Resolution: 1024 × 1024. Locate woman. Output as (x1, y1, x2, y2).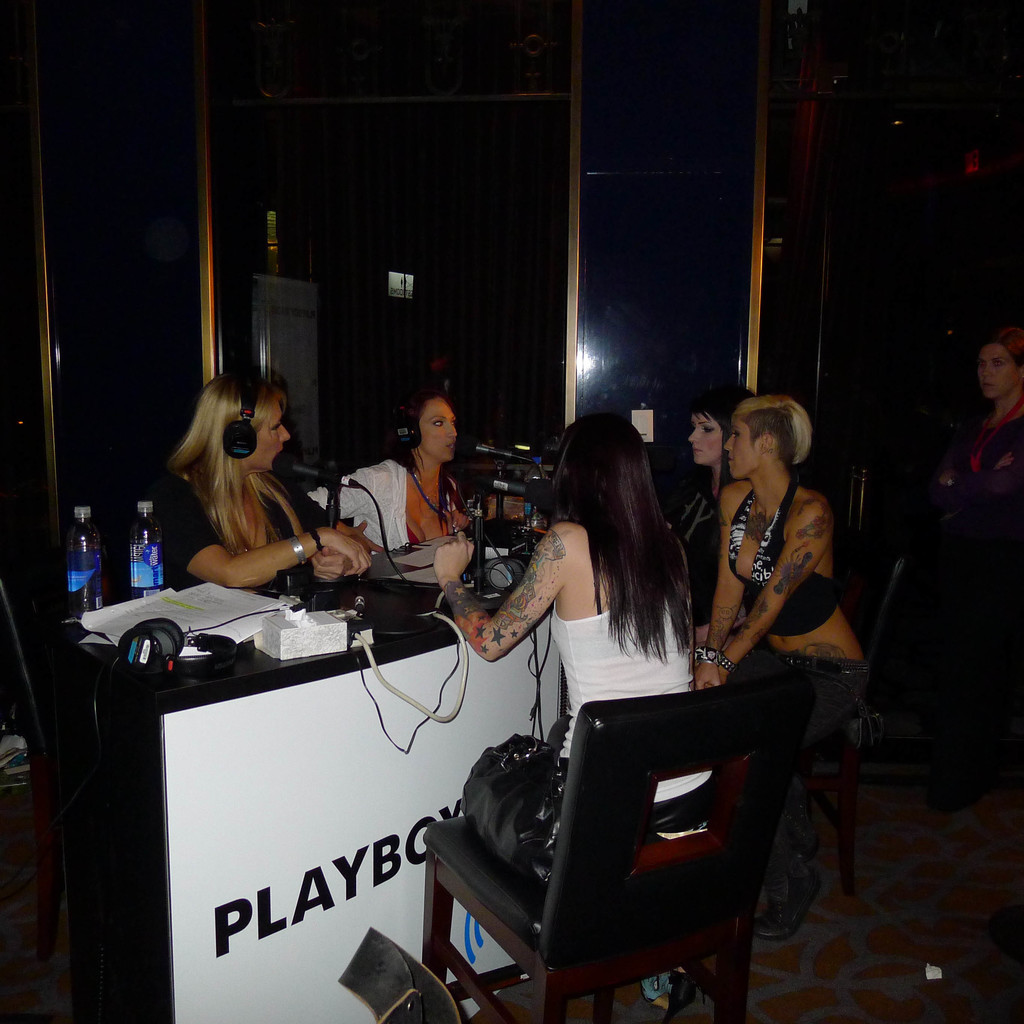
(433, 414, 716, 1012).
